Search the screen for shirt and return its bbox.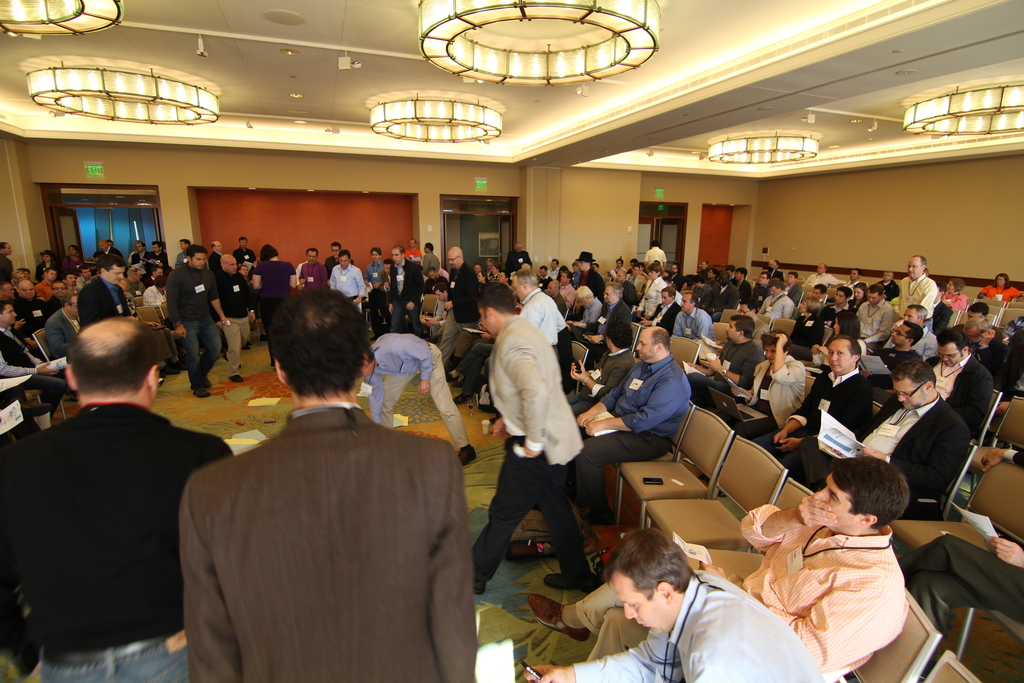
Found: left=295, top=264, right=329, bottom=292.
